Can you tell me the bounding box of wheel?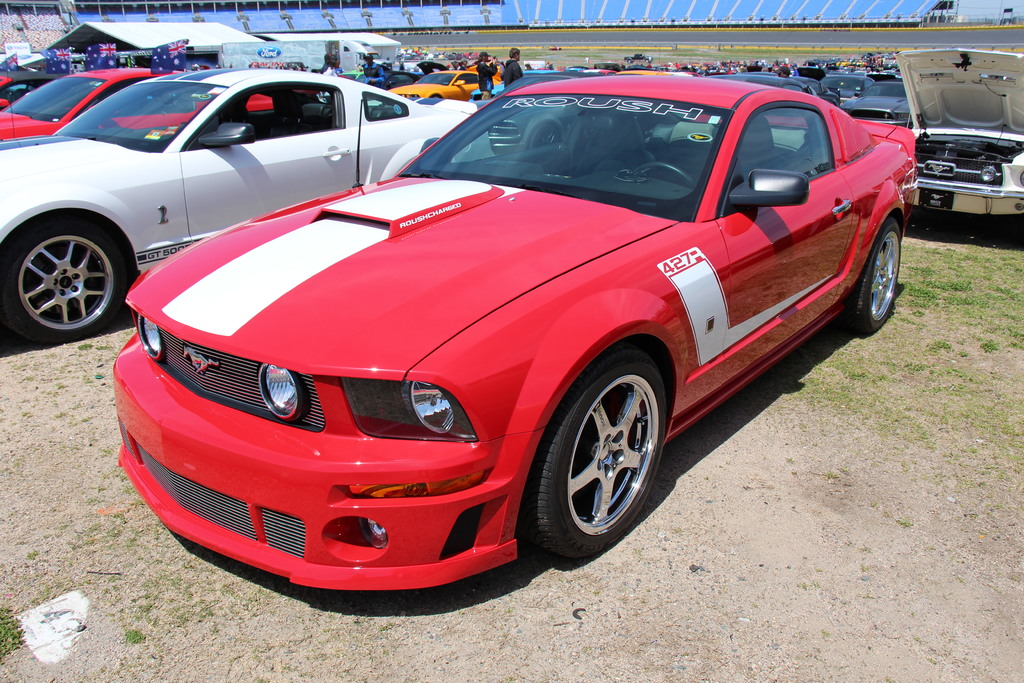
detection(520, 351, 664, 559).
